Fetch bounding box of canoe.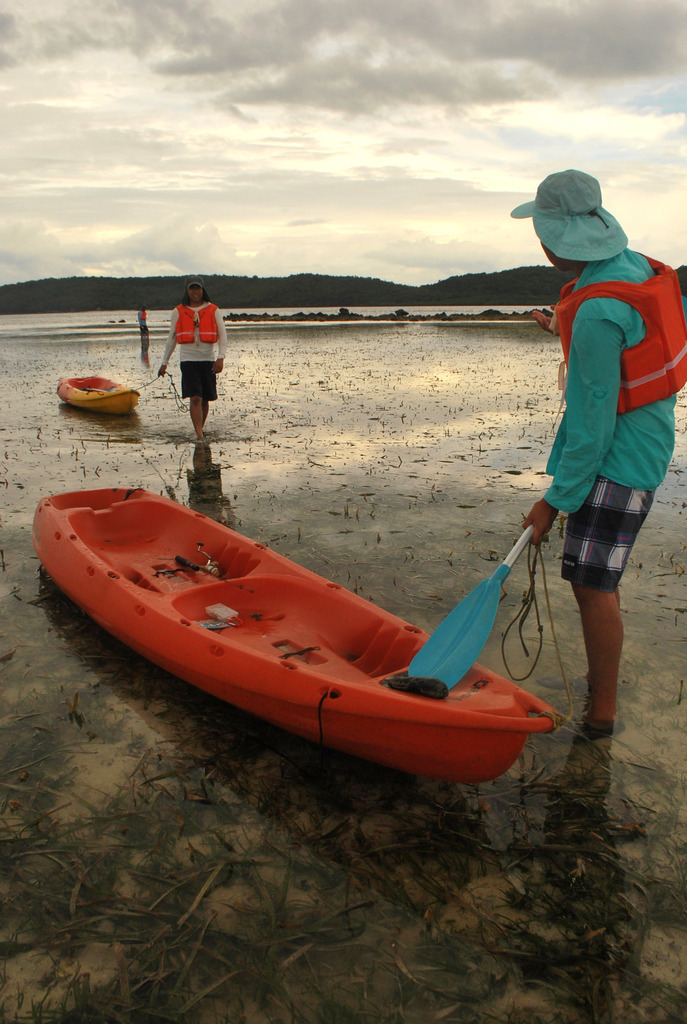
Bbox: crop(35, 504, 560, 759).
